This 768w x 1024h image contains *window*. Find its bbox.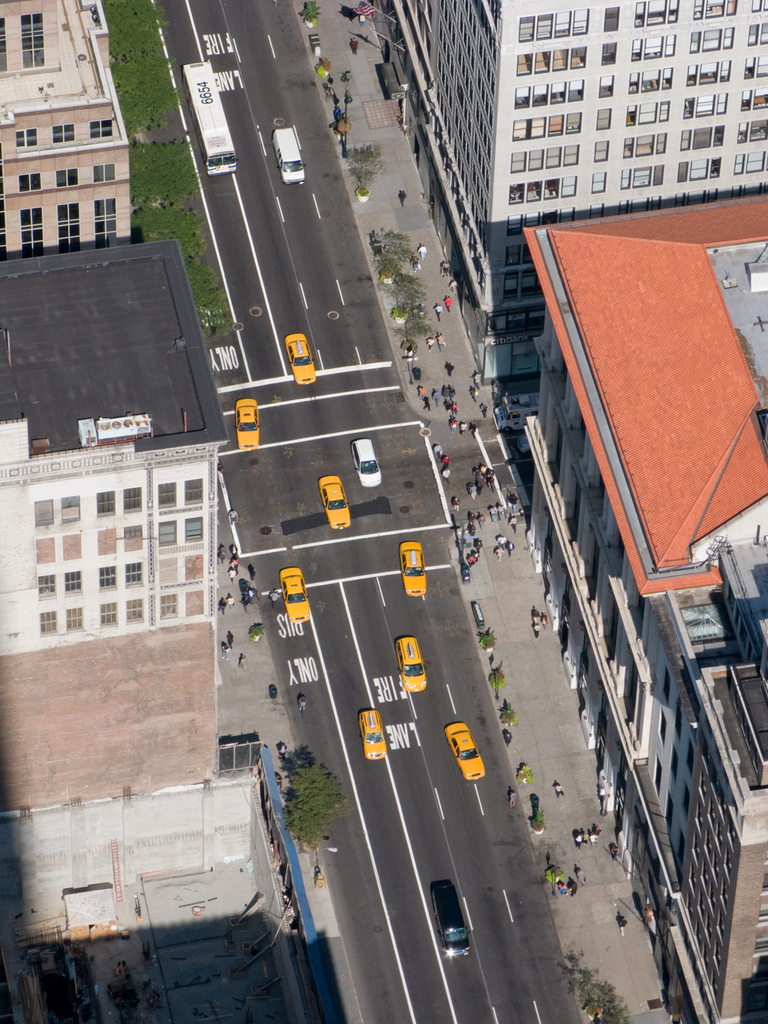
<region>512, 152, 529, 172</region>.
